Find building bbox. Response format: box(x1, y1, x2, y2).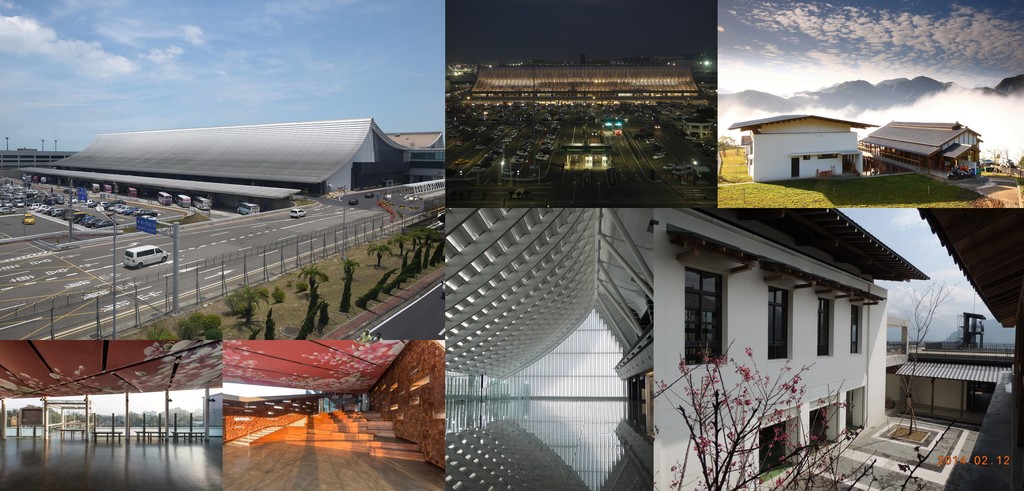
box(682, 115, 714, 139).
